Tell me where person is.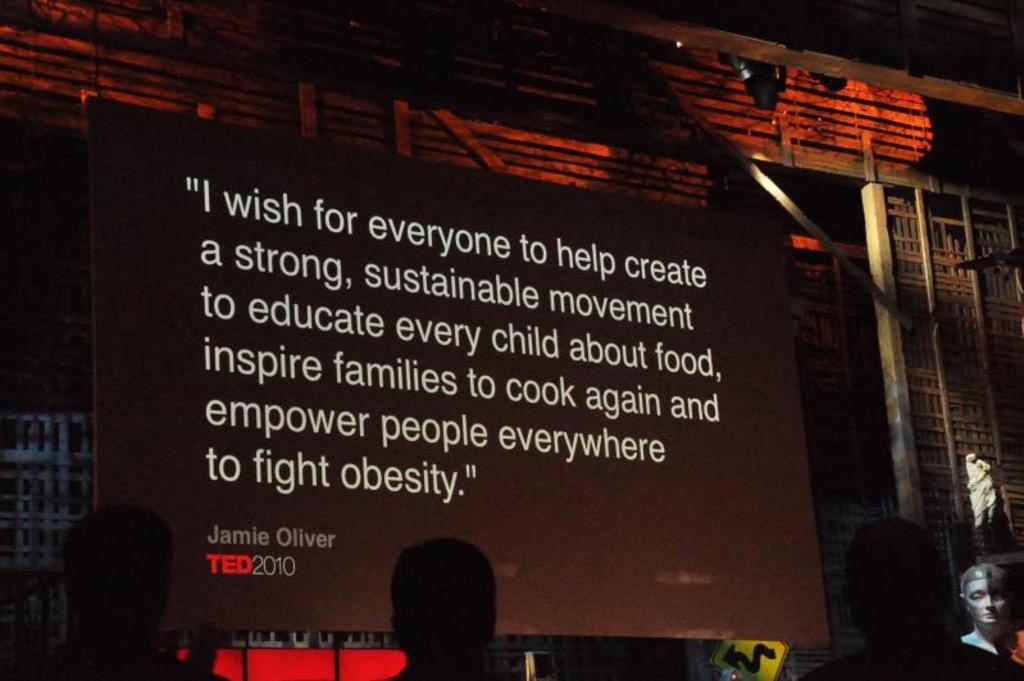
person is at box(807, 514, 1023, 680).
